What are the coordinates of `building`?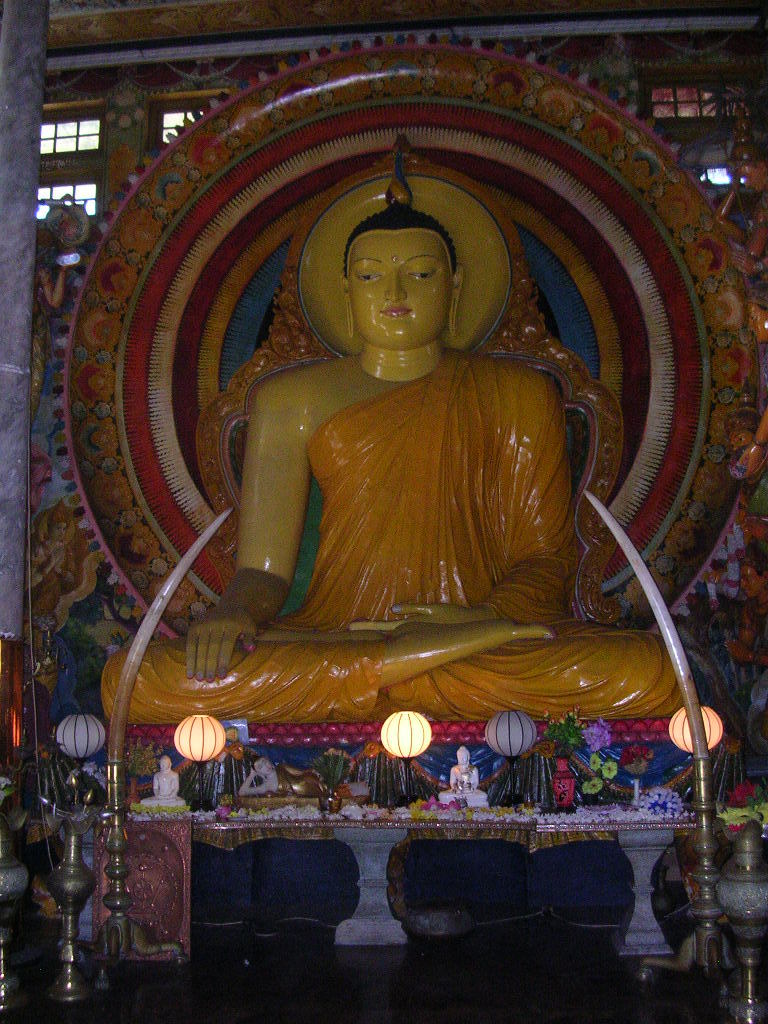
0:0:767:1023.
